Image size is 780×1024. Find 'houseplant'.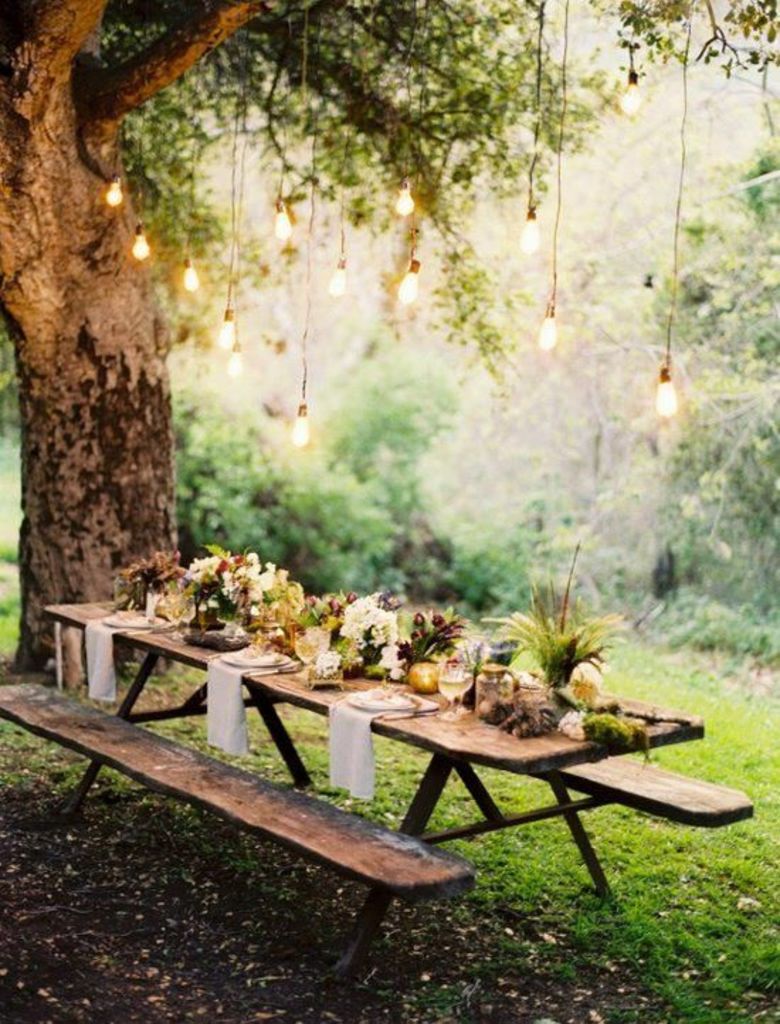
crop(454, 628, 512, 725).
